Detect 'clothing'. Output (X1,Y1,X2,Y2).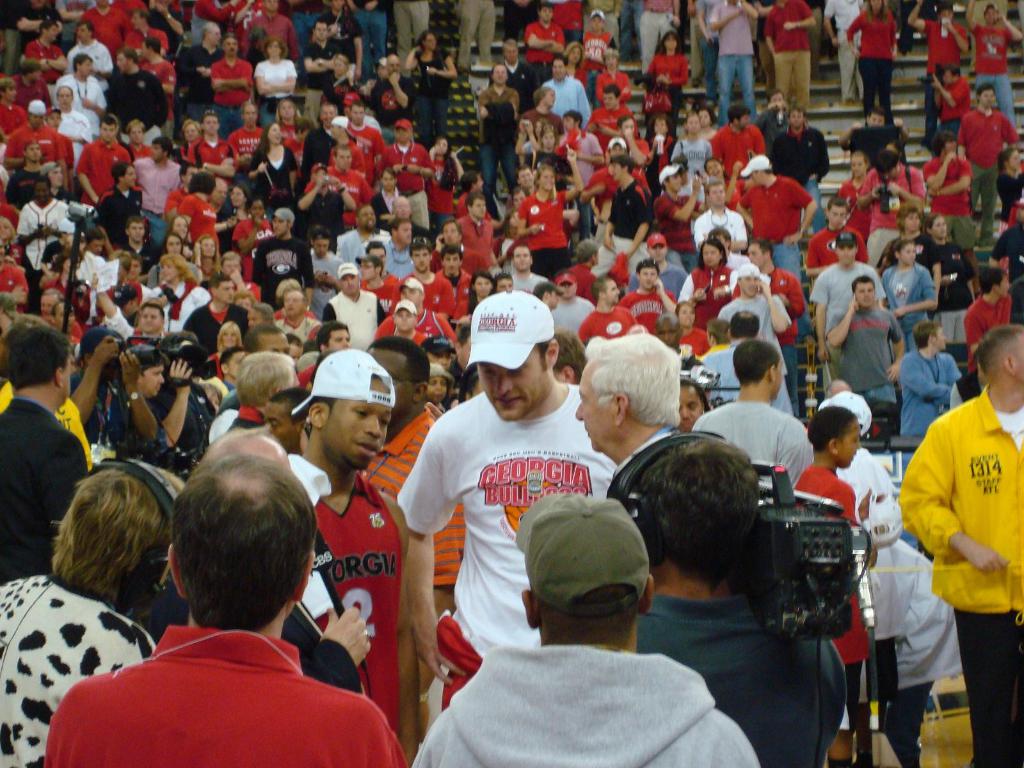
(530,106,560,136).
